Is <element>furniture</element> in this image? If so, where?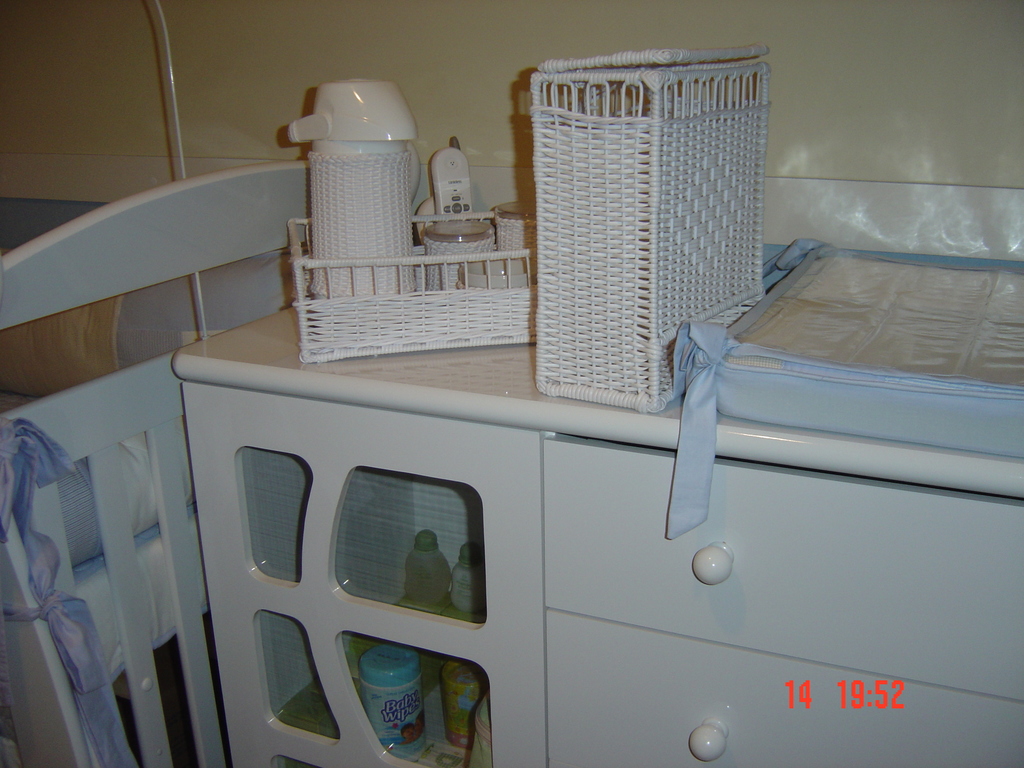
Yes, at box=[0, 163, 307, 767].
